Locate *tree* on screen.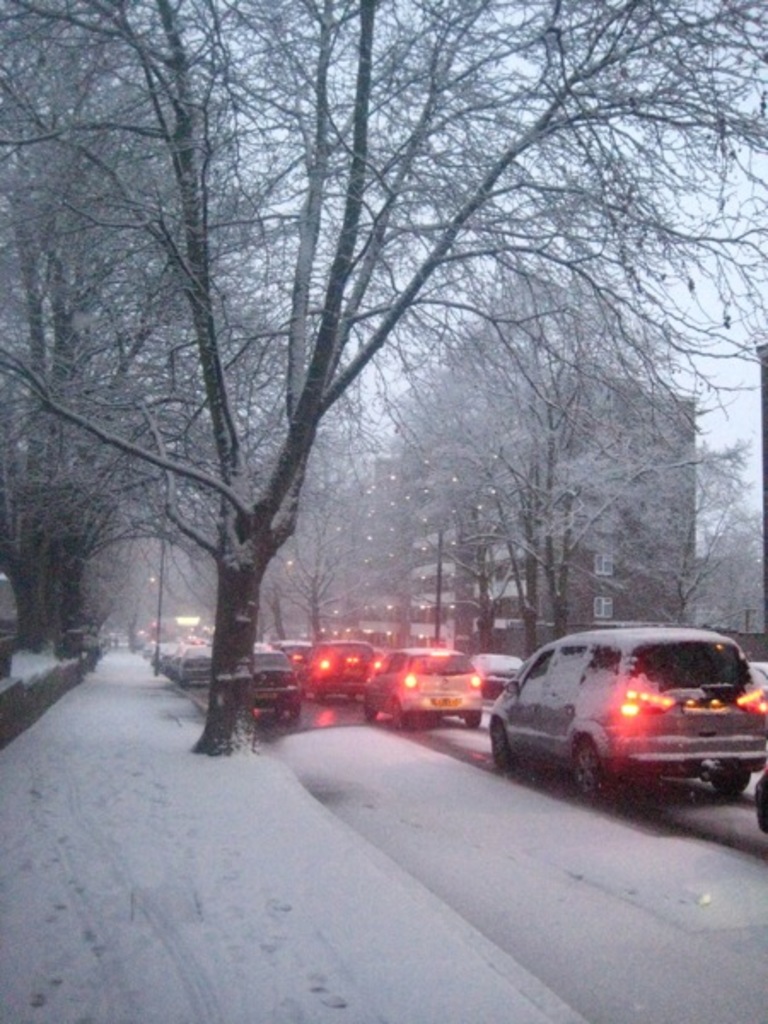
On screen at [19,0,741,817].
